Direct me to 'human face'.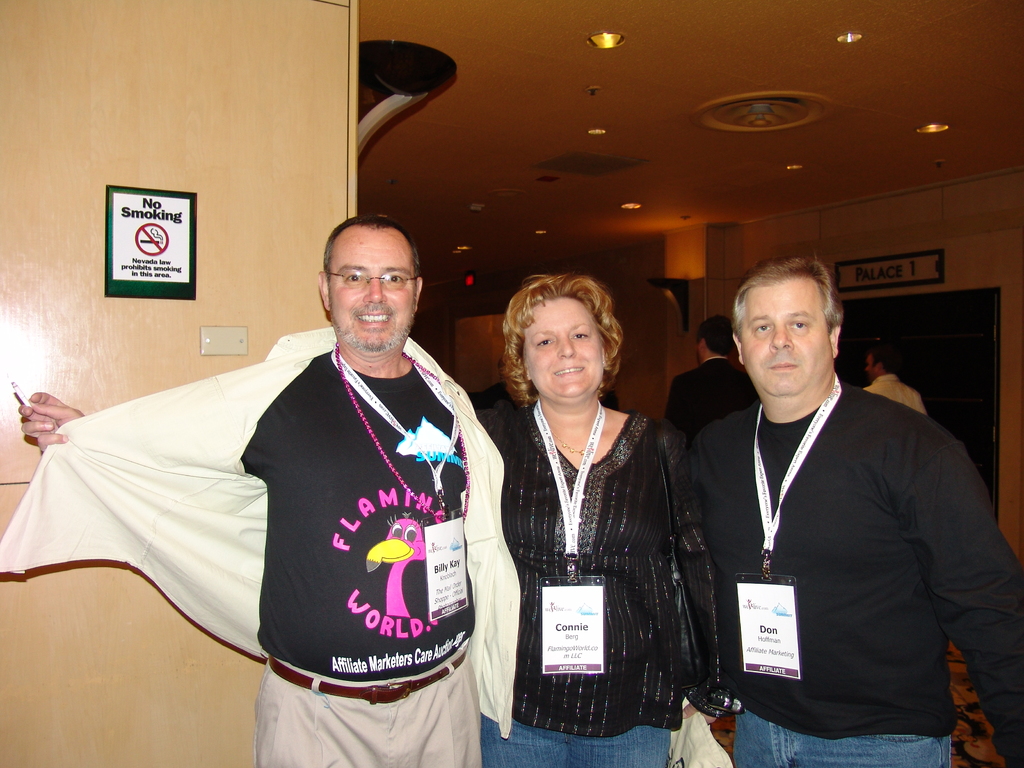
Direction: region(744, 280, 836, 397).
